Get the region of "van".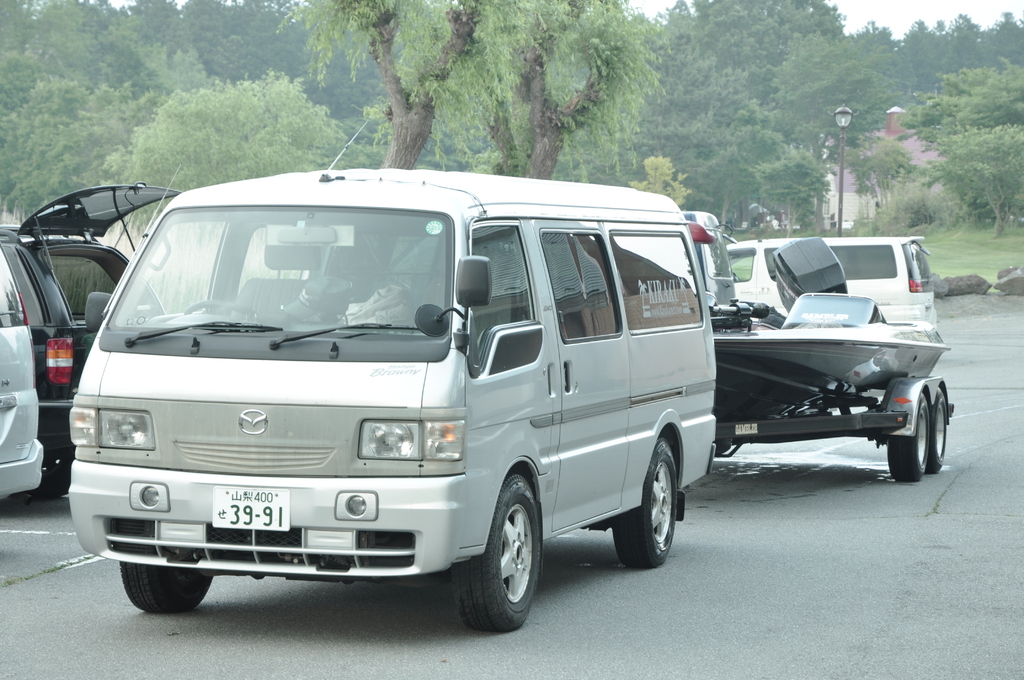
bbox=(719, 234, 942, 333).
